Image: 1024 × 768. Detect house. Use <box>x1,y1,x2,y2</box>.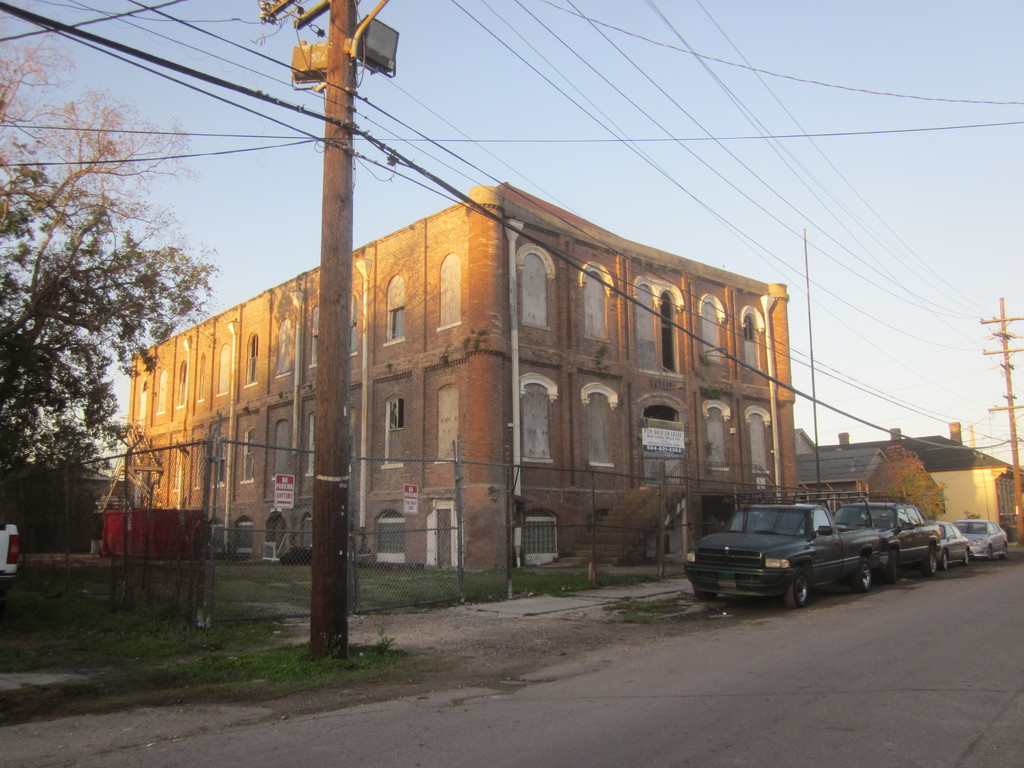
<box>138,148,810,617</box>.
